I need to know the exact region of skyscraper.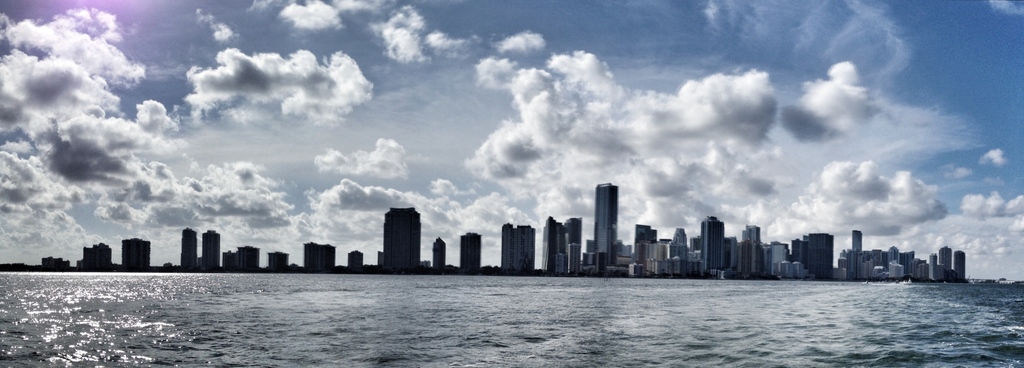
Region: select_region(430, 241, 445, 267).
